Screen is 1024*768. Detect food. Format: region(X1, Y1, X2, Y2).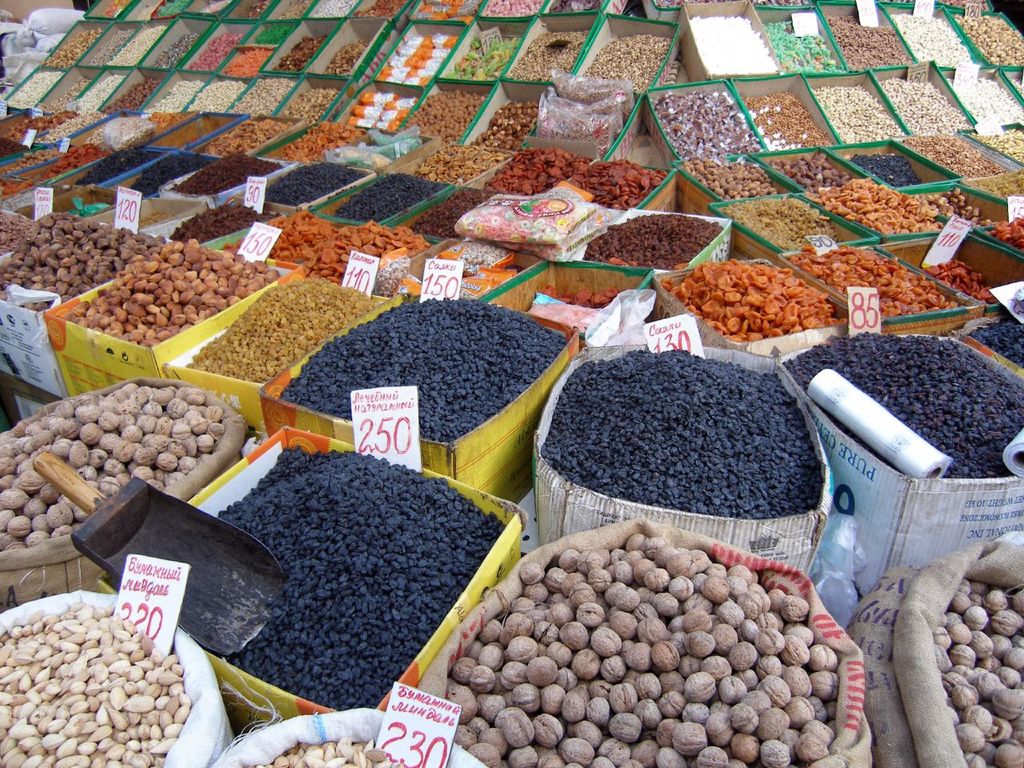
region(444, 35, 521, 83).
